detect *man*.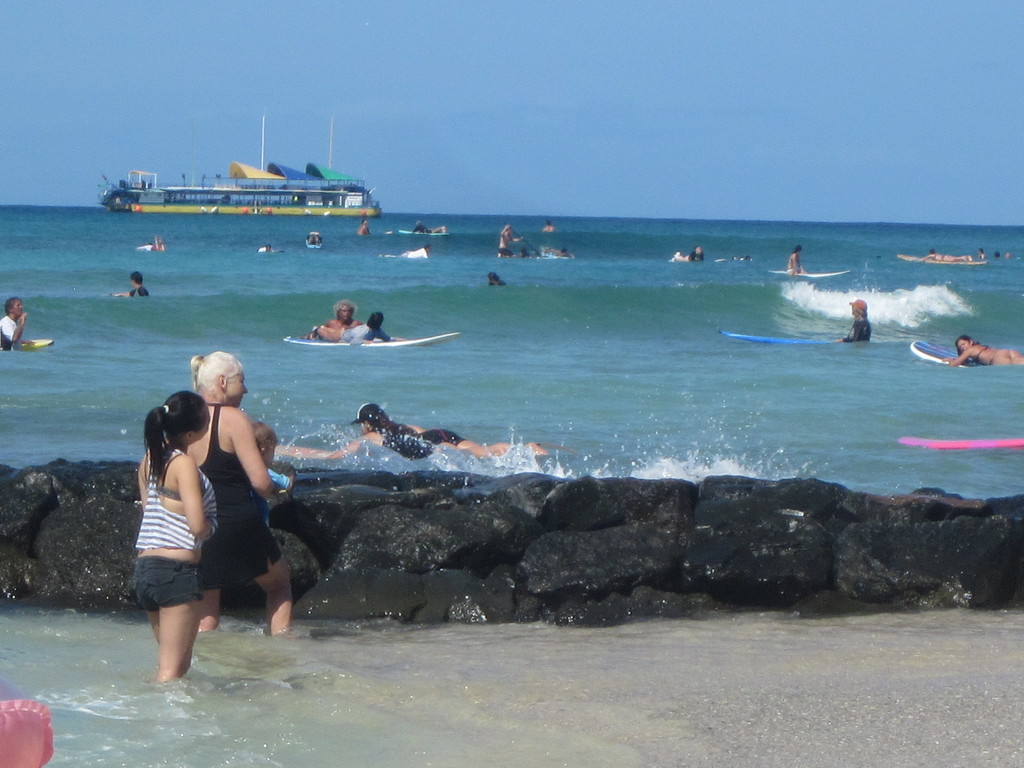
Detected at box(320, 297, 367, 334).
